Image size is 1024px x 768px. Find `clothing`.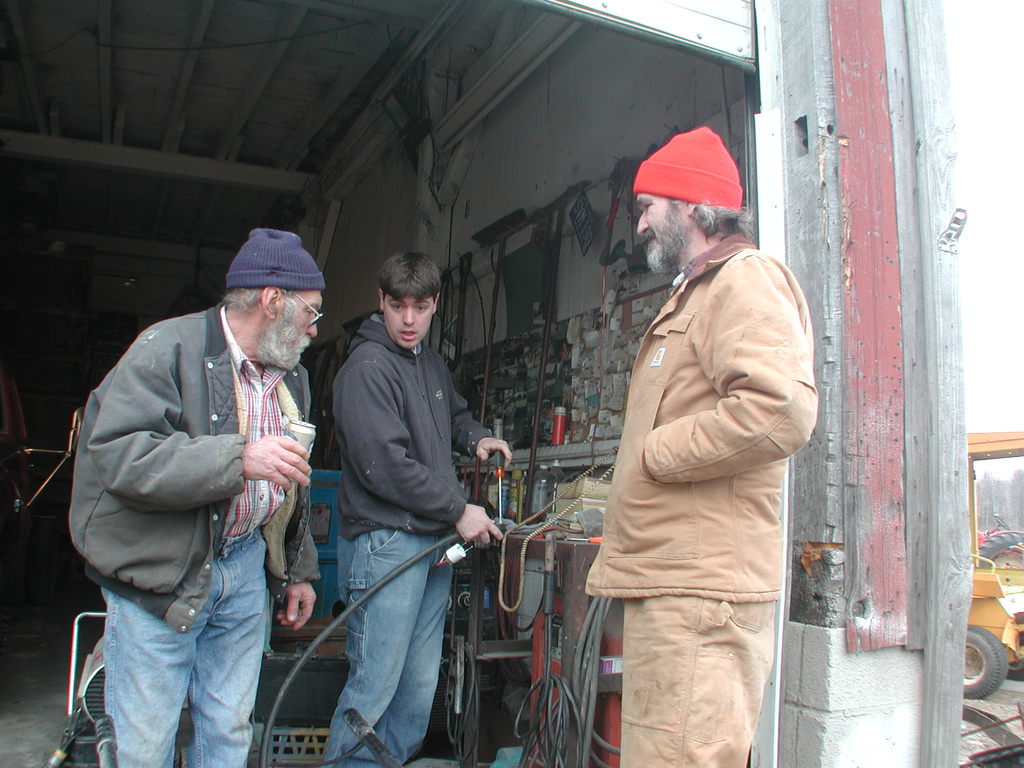
crop(584, 229, 818, 767).
